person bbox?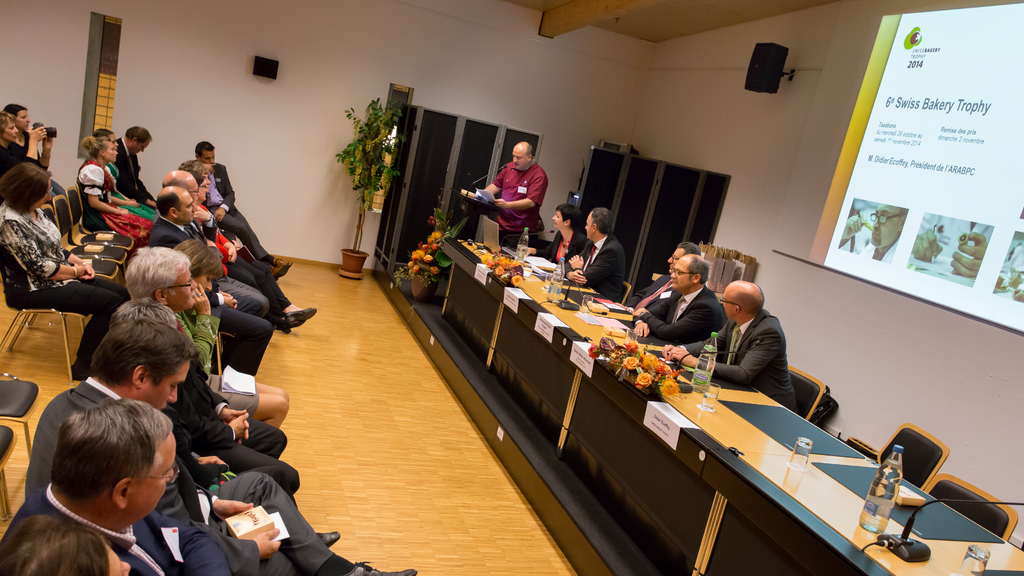
left=107, top=300, right=340, bottom=543
